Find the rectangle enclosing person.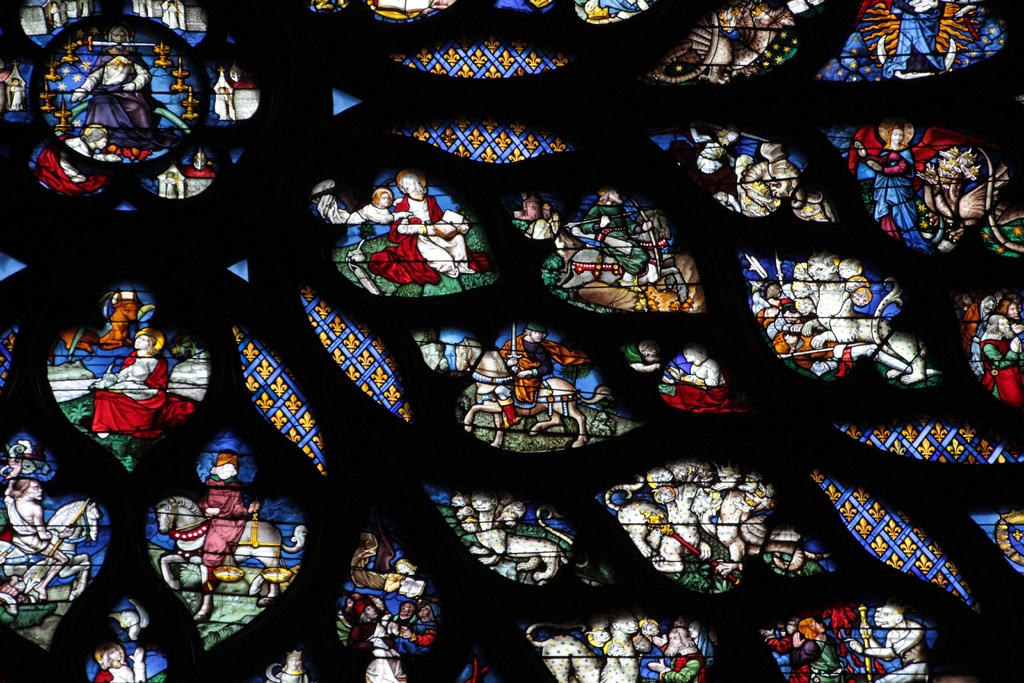
select_region(325, 183, 418, 226).
